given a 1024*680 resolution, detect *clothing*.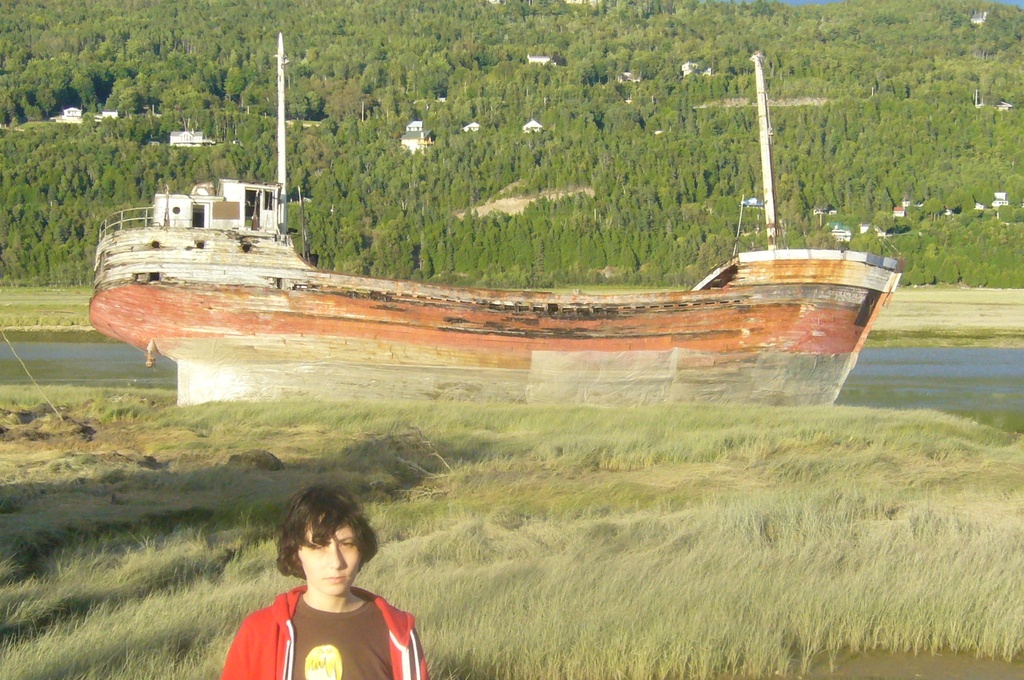
l=236, t=565, r=427, b=674.
